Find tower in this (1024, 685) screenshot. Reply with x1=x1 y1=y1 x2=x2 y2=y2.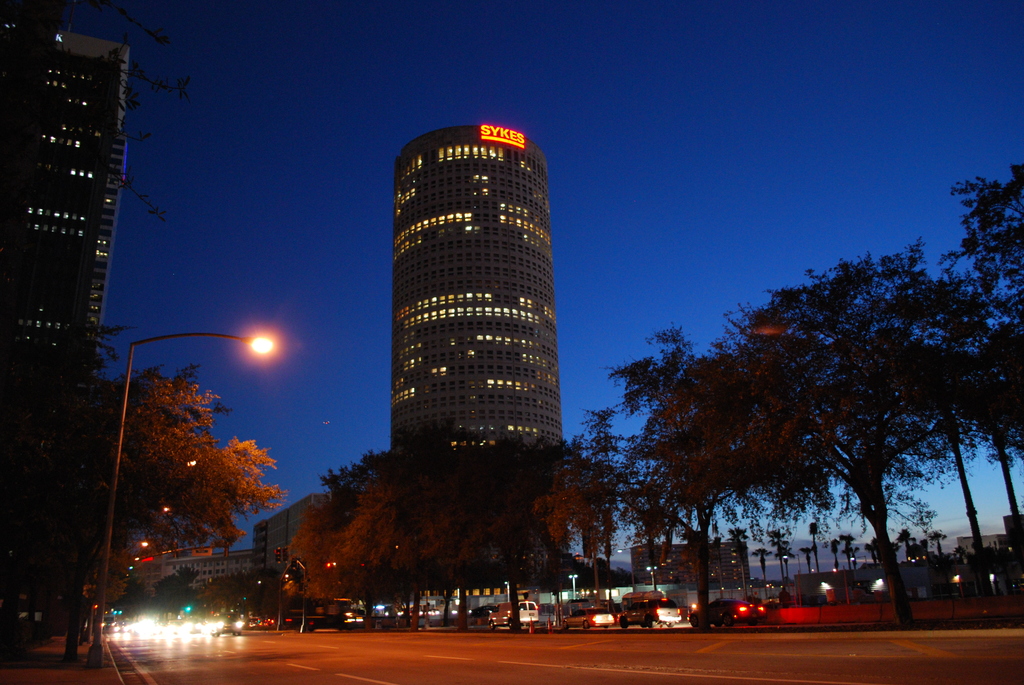
x1=348 y1=111 x2=595 y2=536.
